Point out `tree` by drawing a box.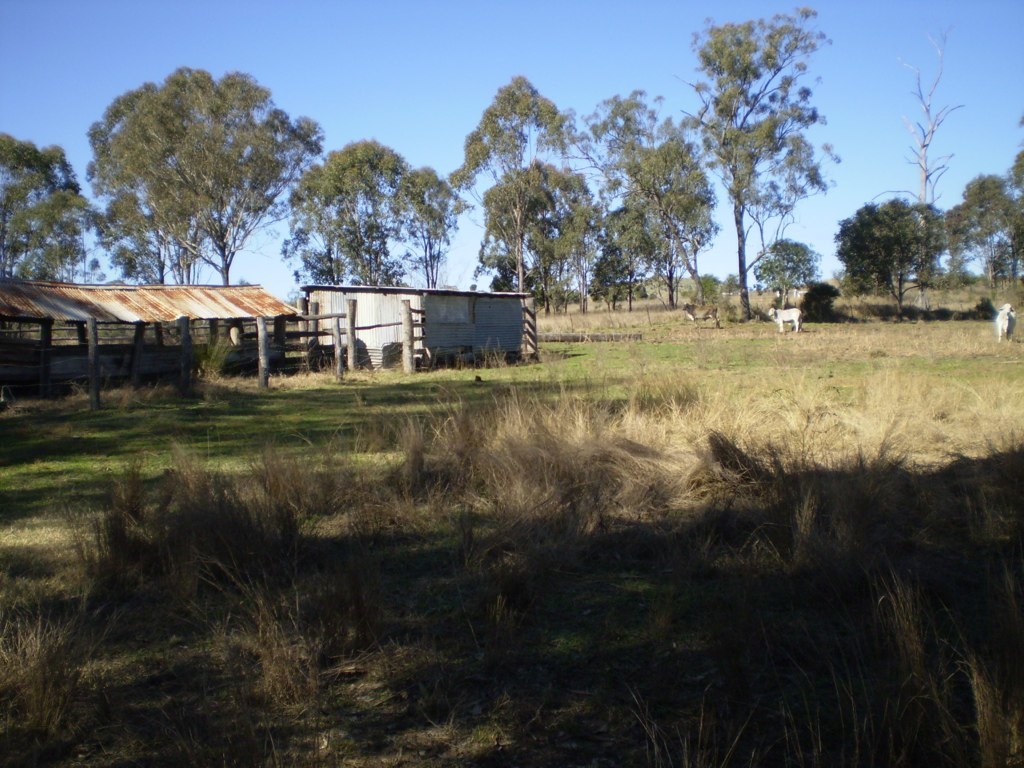
472:164:593:310.
